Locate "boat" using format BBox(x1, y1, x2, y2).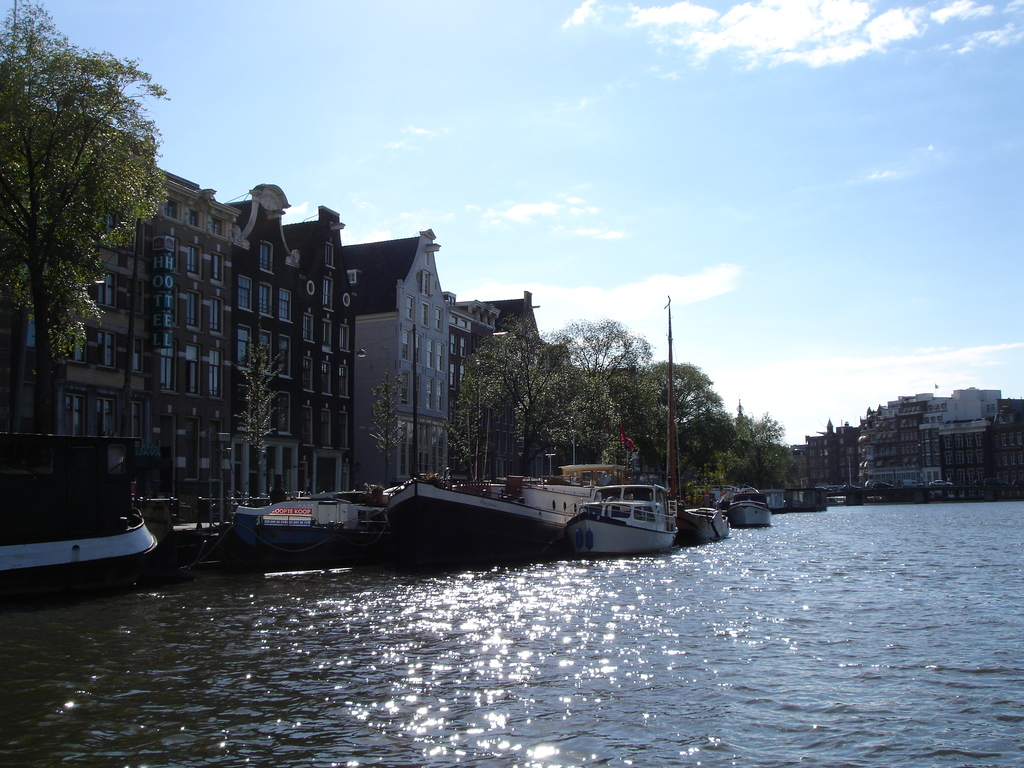
BBox(680, 500, 742, 539).
